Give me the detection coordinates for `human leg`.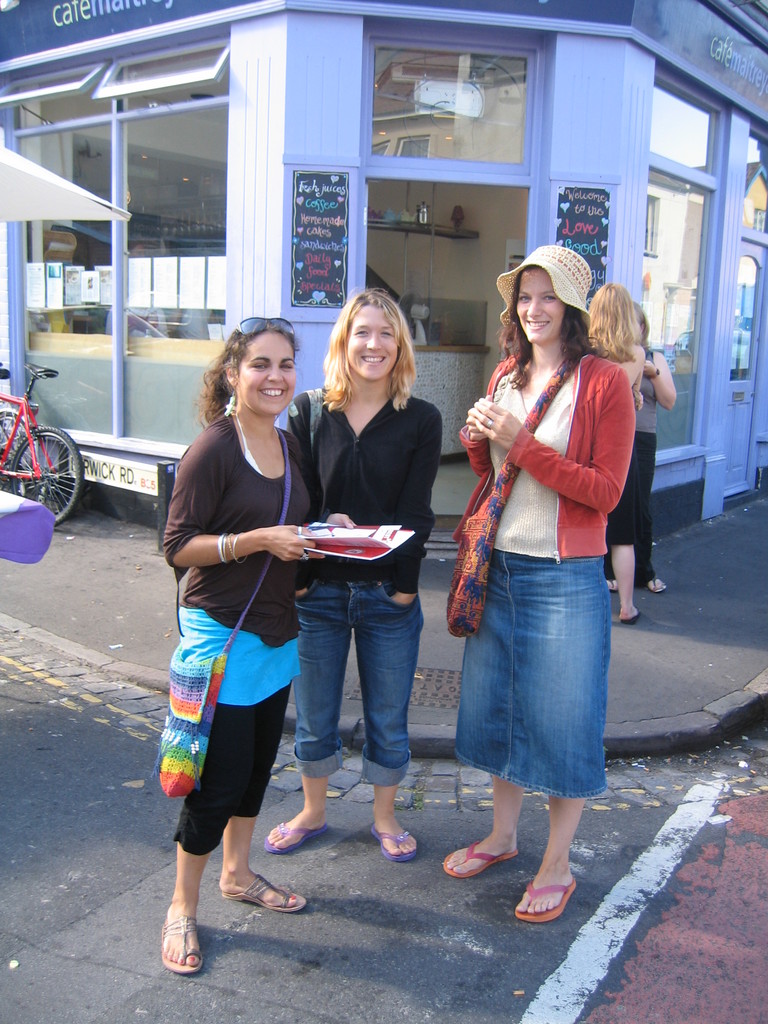
box(605, 438, 651, 631).
